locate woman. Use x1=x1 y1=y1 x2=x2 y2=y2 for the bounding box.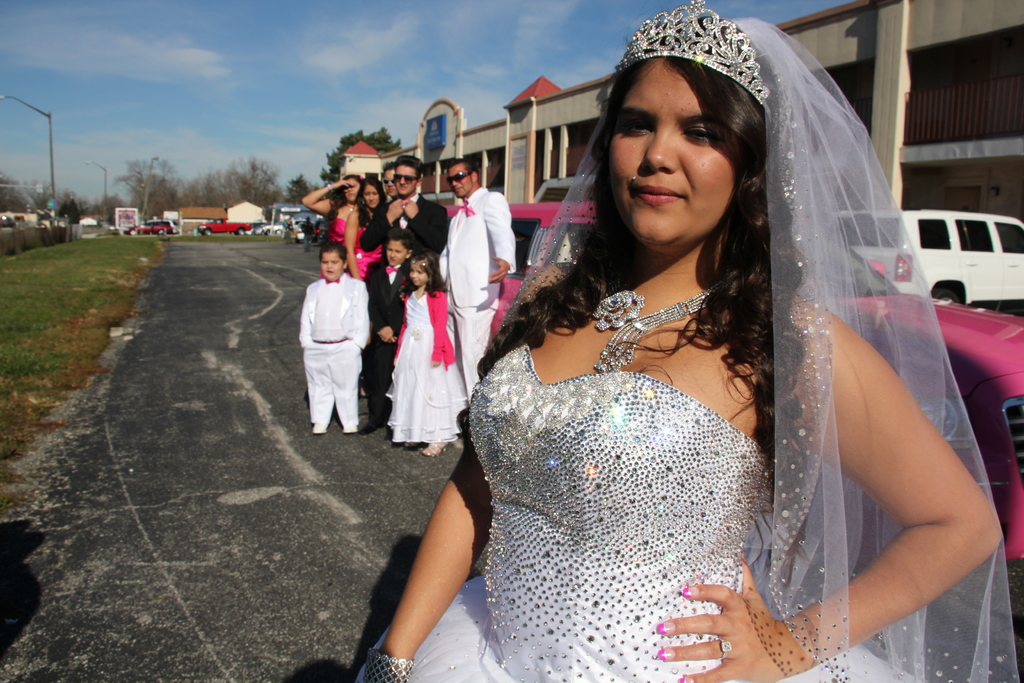
x1=339 y1=183 x2=387 y2=285.
